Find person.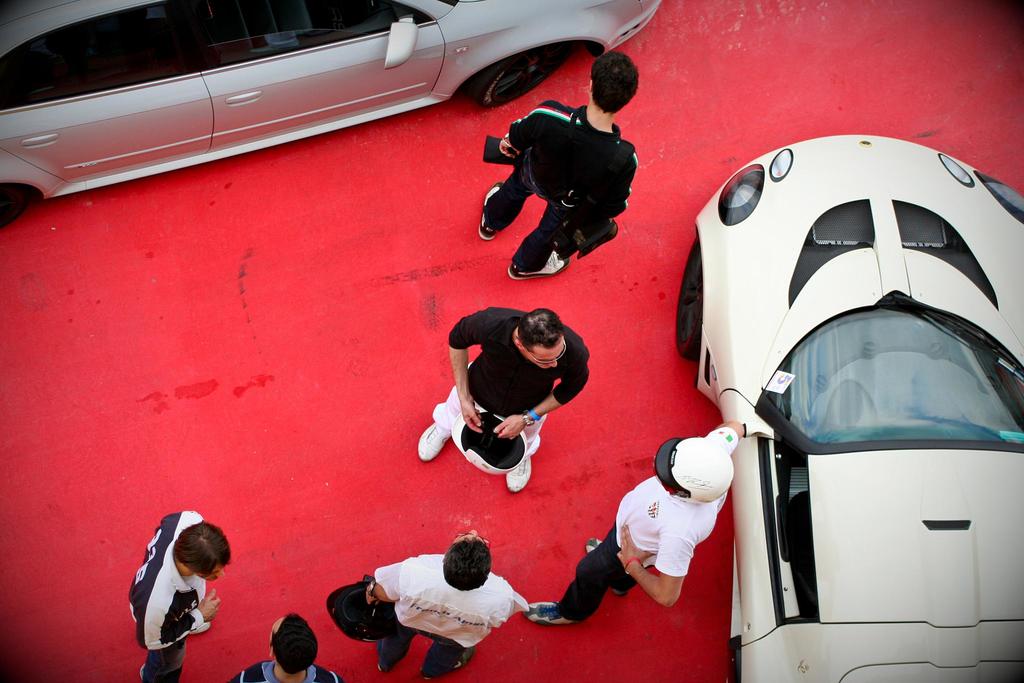
l=132, t=503, r=230, b=682.
